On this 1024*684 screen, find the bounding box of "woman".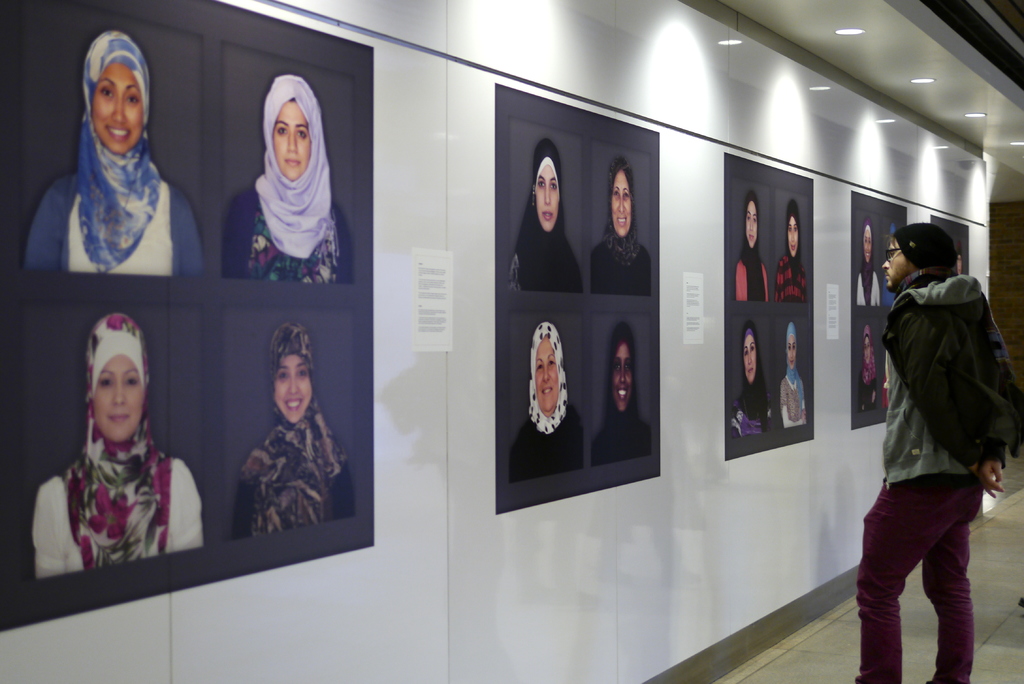
Bounding box: BBox(220, 79, 338, 313).
